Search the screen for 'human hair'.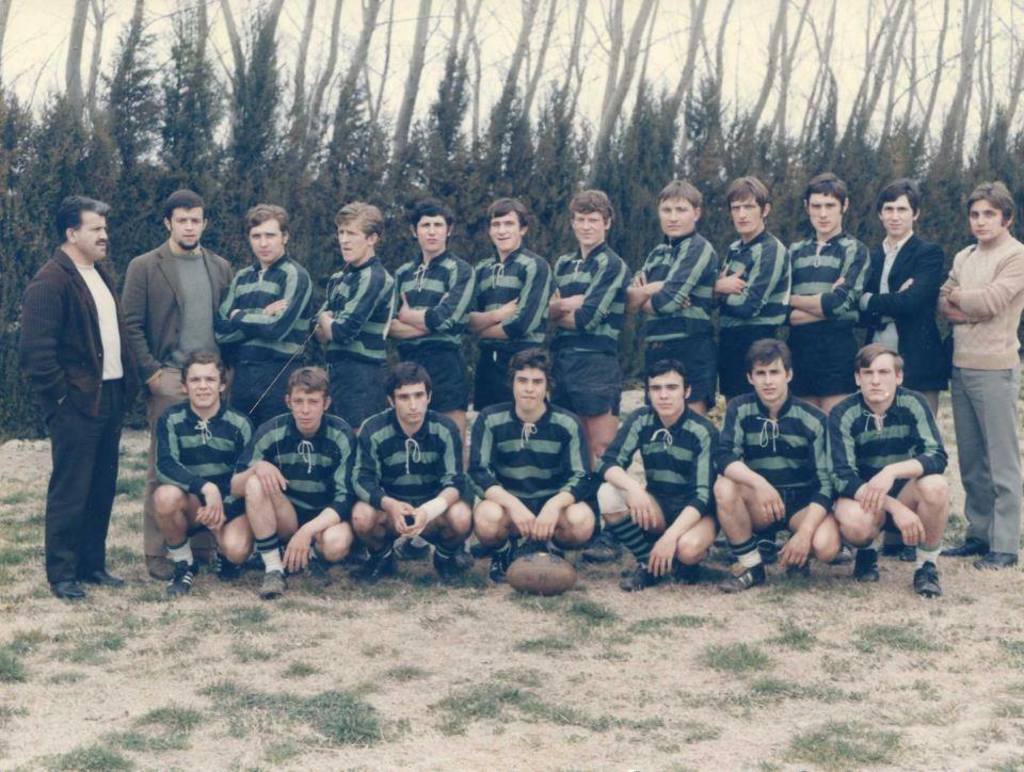
Found at (x1=162, y1=188, x2=208, y2=223).
